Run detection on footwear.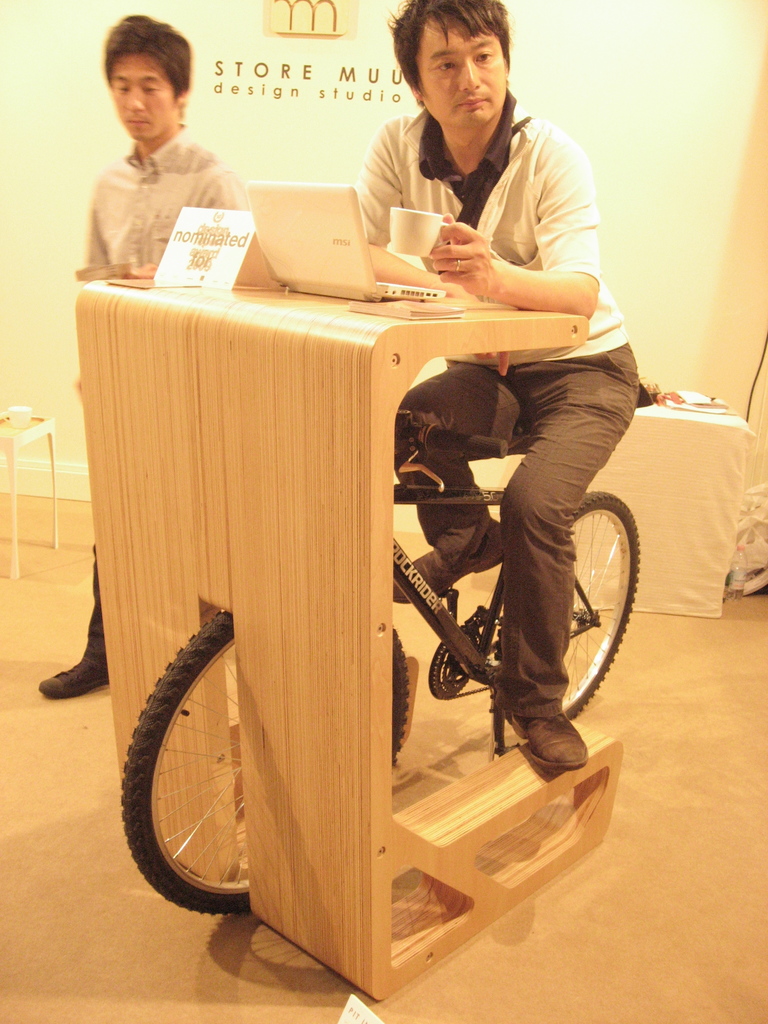
Result: [x1=386, y1=524, x2=517, y2=607].
